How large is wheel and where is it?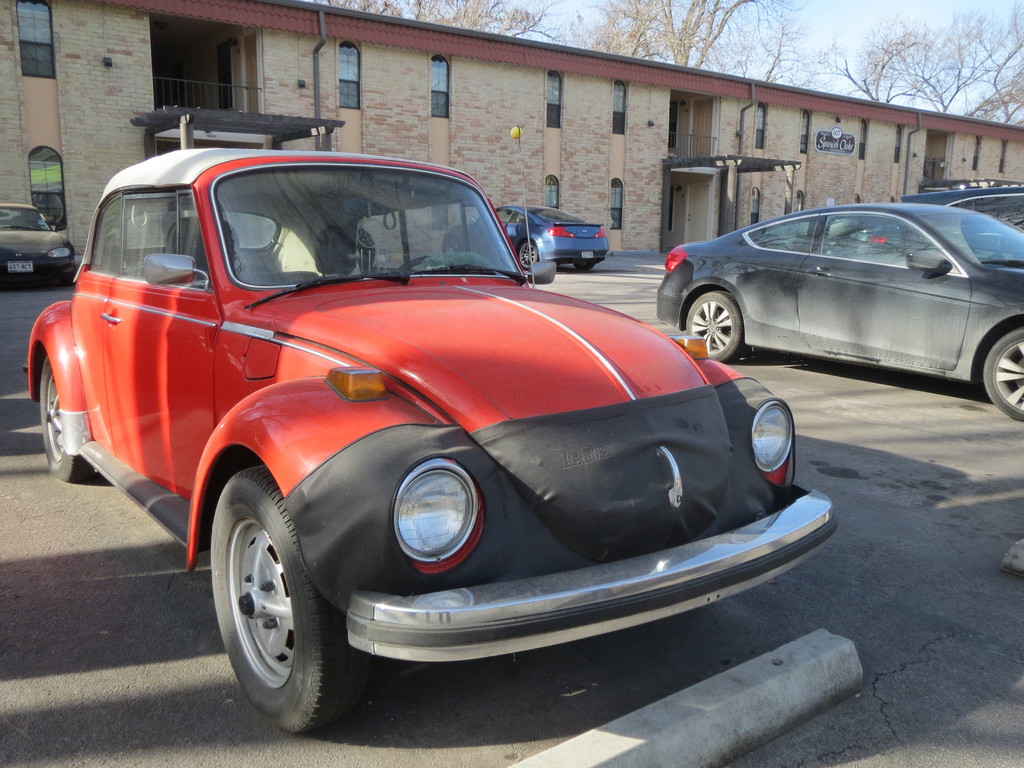
Bounding box: BBox(518, 241, 540, 269).
